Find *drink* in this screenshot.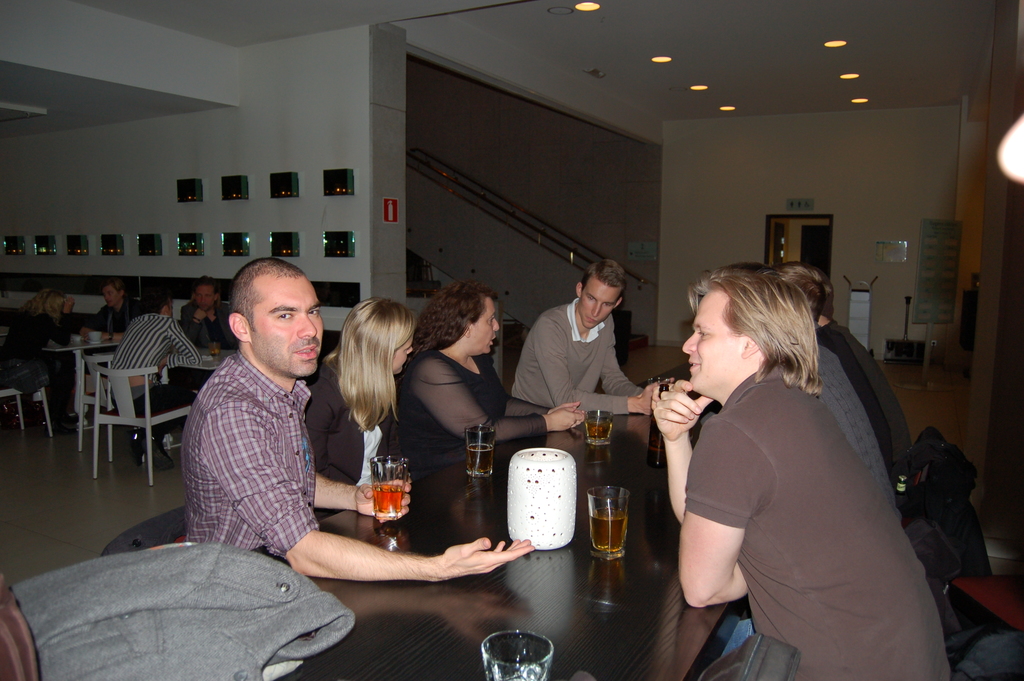
The bounding box for *drink* is 464, 444, 493, 475.
